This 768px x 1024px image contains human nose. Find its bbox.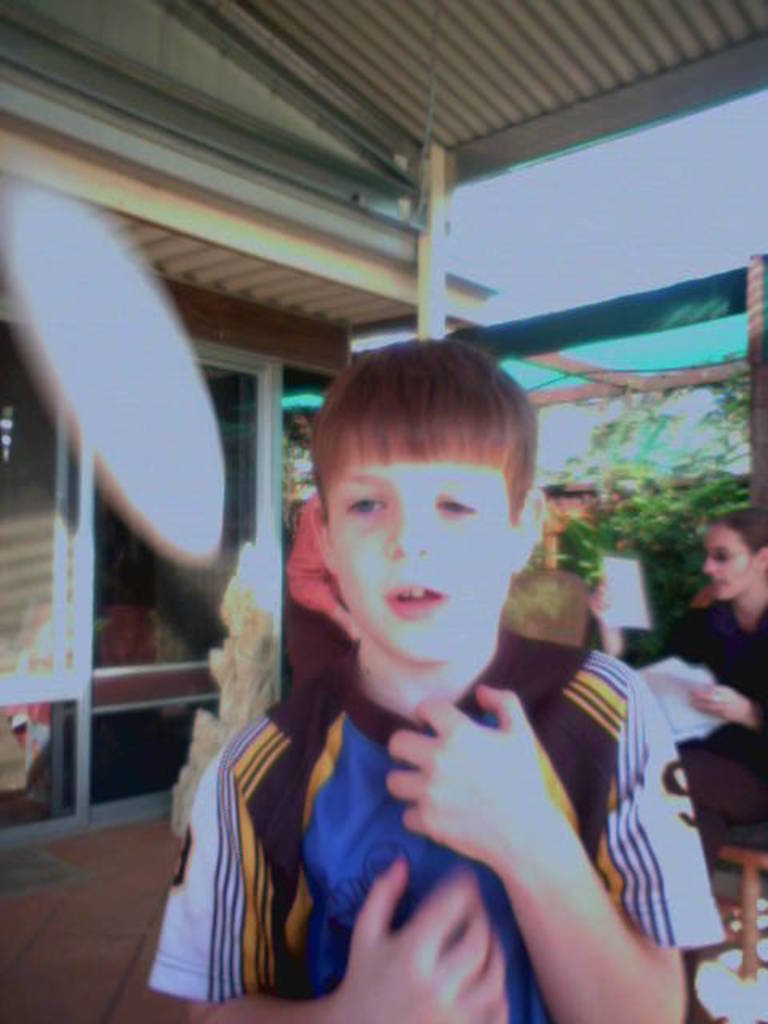
crop(699, 549, 722, 568).
